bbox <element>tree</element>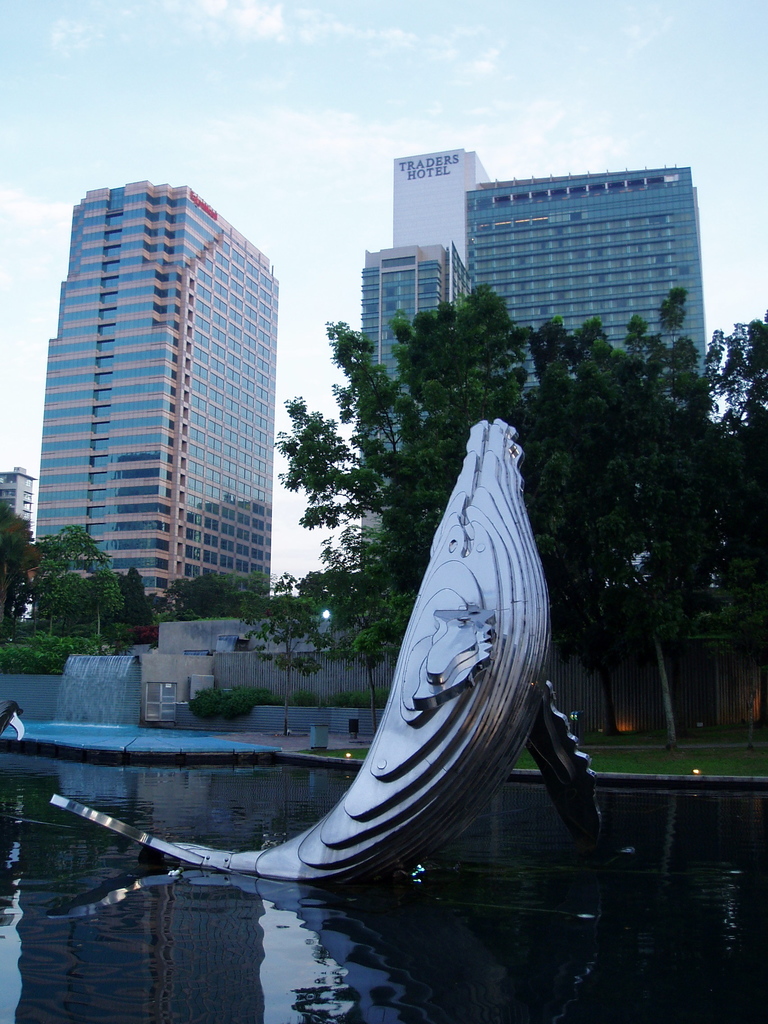
<bbox>536, 320, 689, 745</bbox>
